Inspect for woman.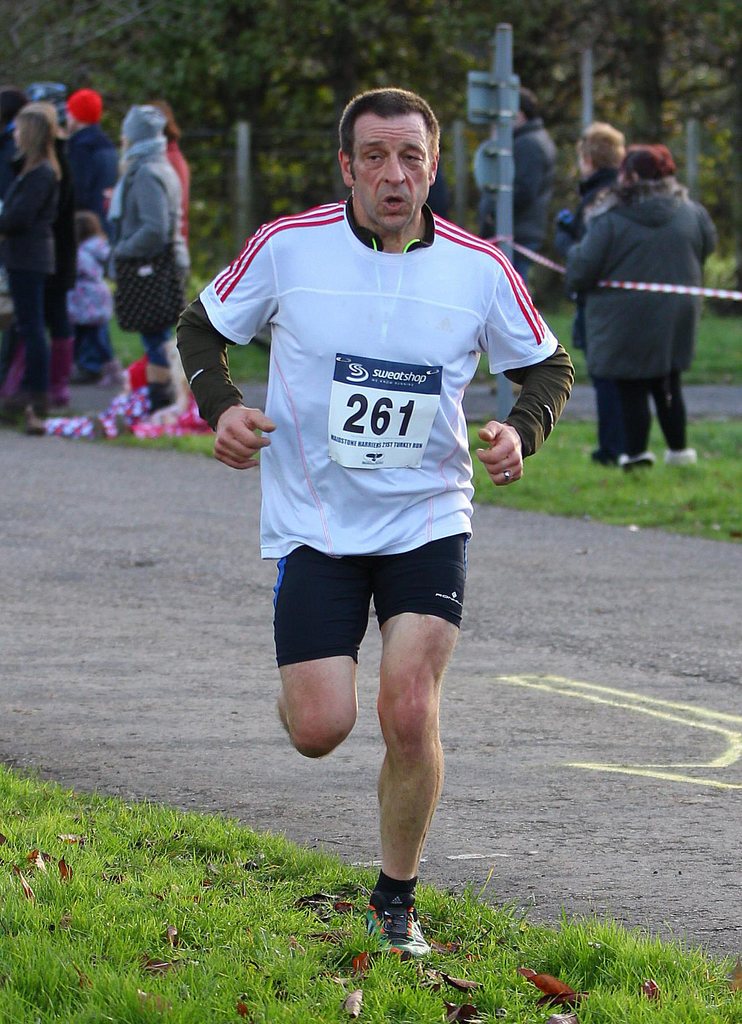
Inspection: x1=89 y1=104 x2=194 y2=421.
